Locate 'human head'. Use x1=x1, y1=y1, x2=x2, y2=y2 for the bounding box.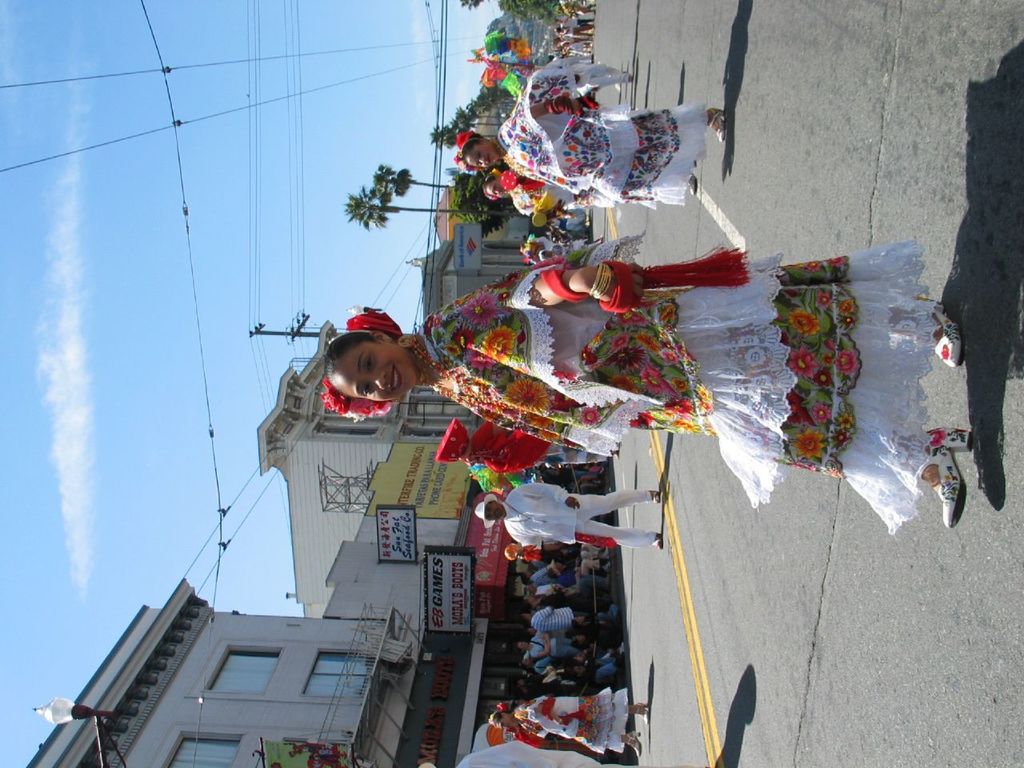
x1=491, y1=712, x2=517, y2=734.
